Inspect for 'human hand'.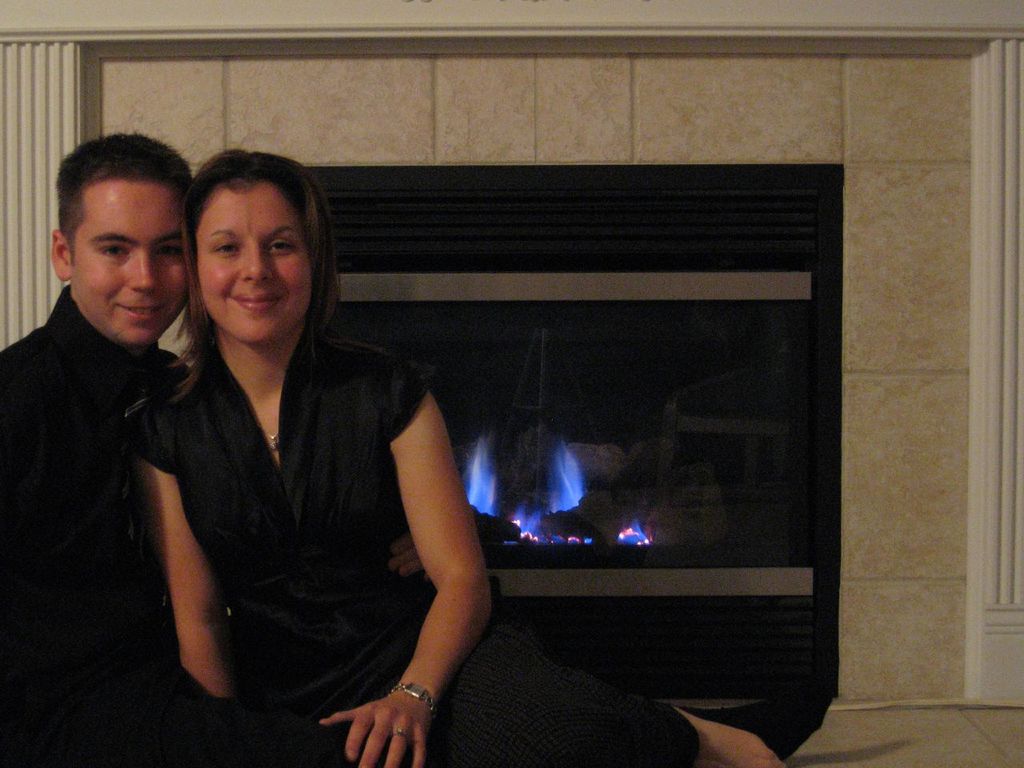
Inspection: l=322, t=667, r=436, b=758.
